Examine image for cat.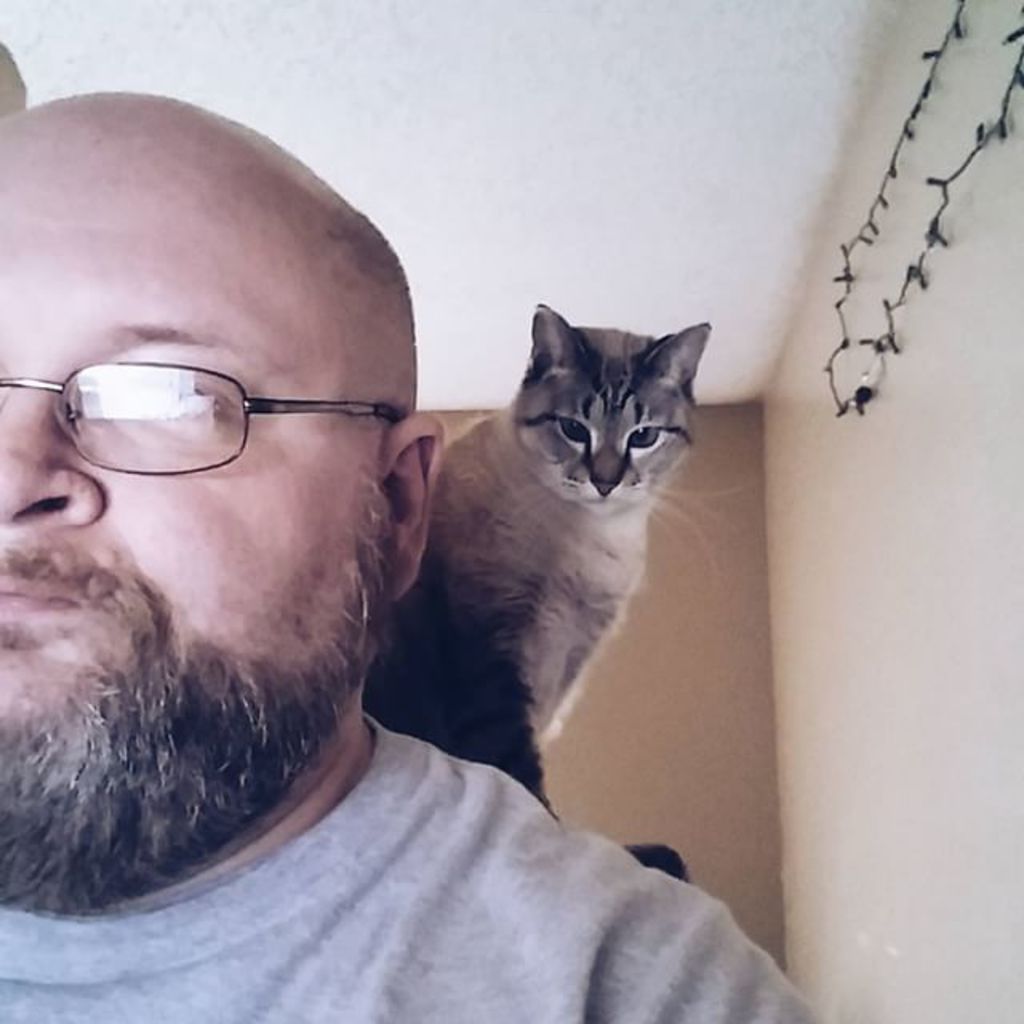
Examination result: [x1=362, y1=302, x2=710, y2=880].
